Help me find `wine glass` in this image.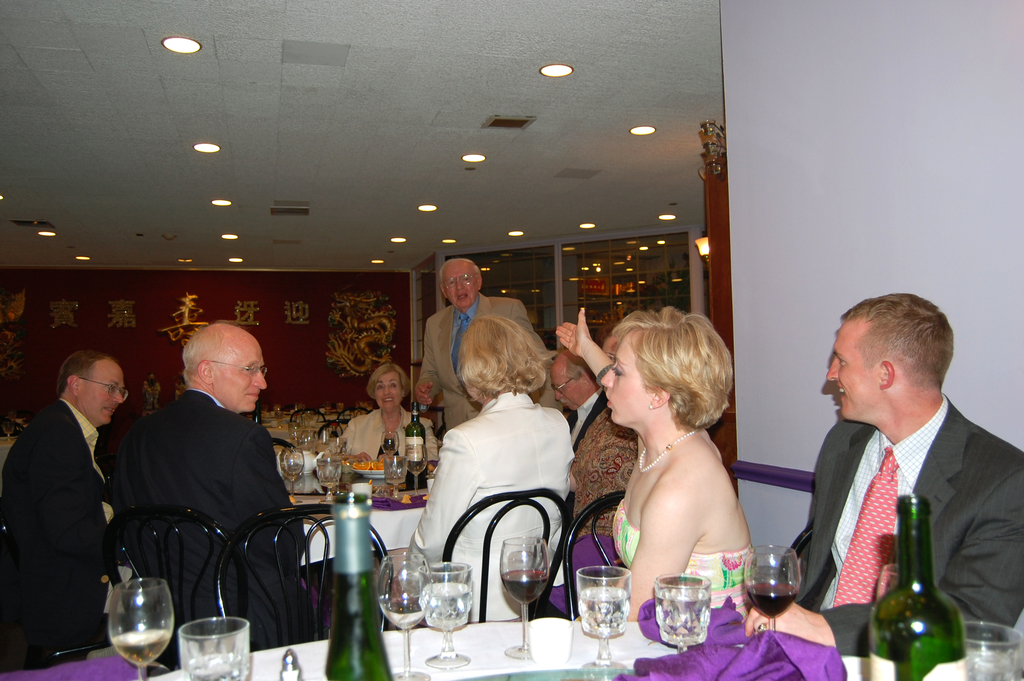
Found it: region(574, 570, 630, 666).
